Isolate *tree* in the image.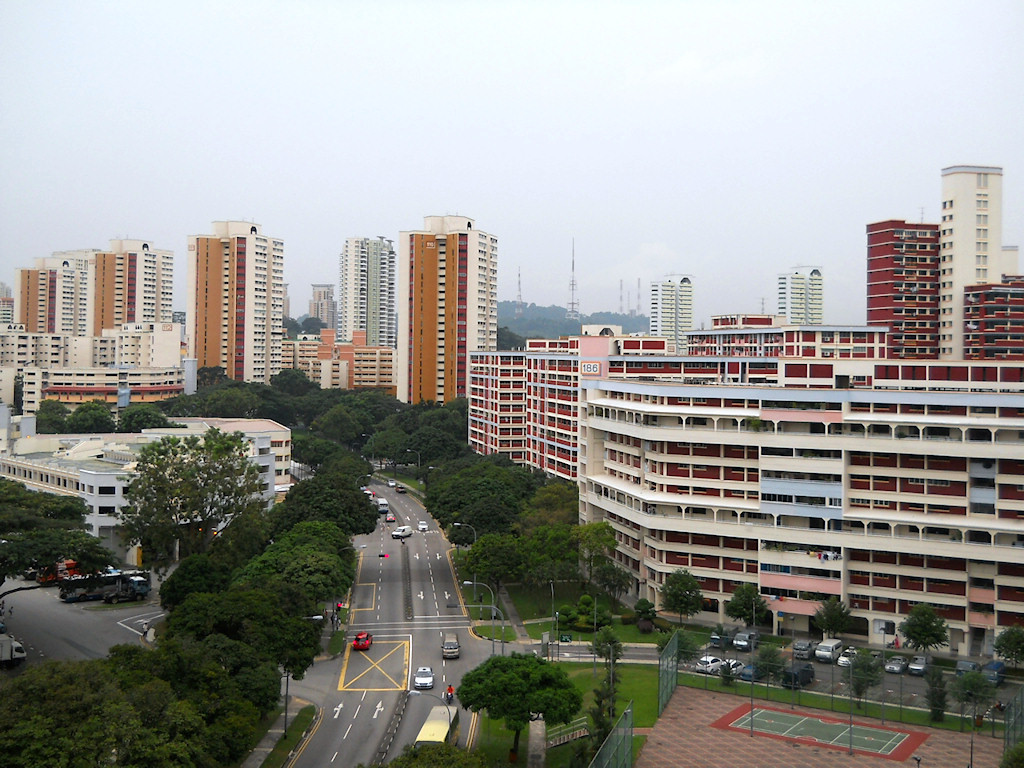
Isolated region: <region>590, 629, 624, 680</region>.
